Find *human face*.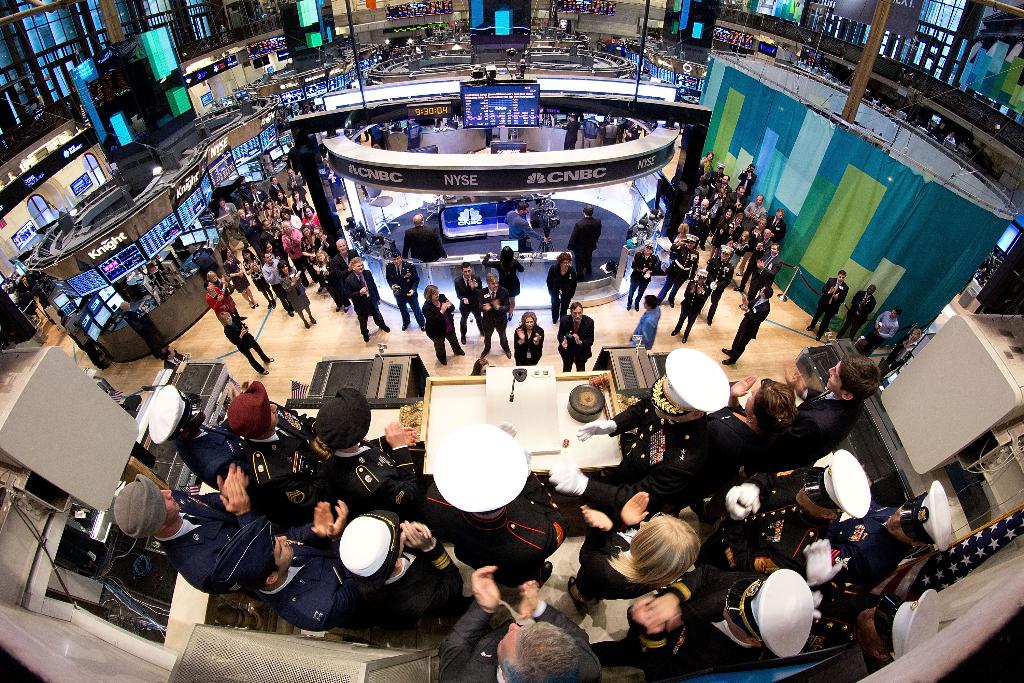
crop(641, 299, 651, 315).
